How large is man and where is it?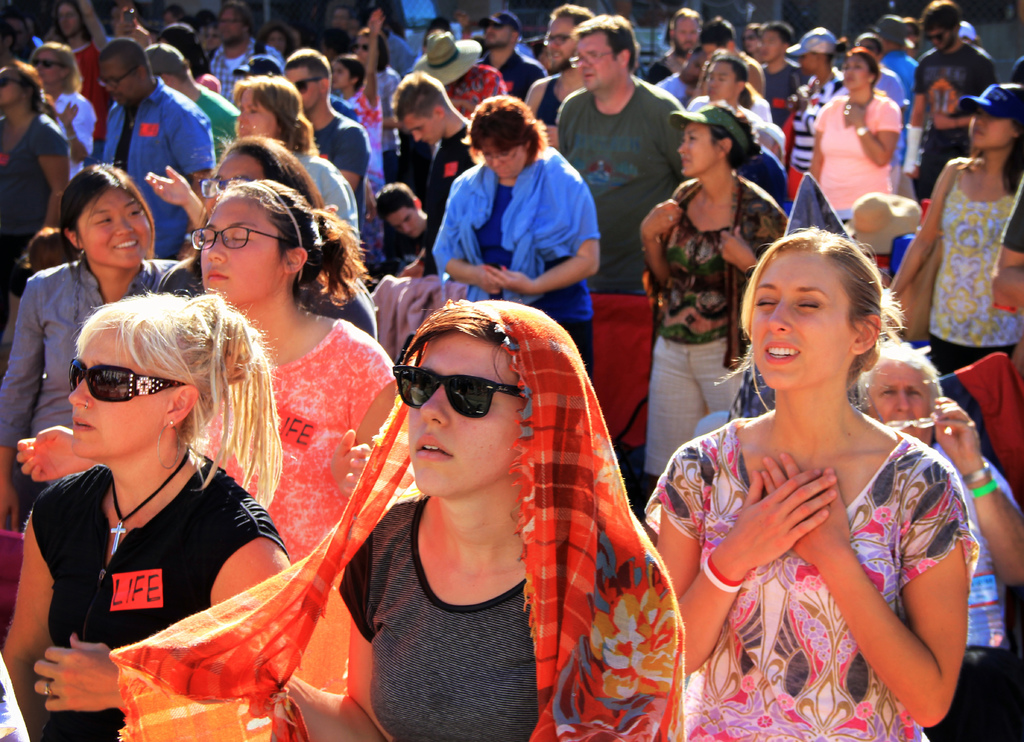
Bounding box: [left=658, top=42, right=708, bottom=108].
